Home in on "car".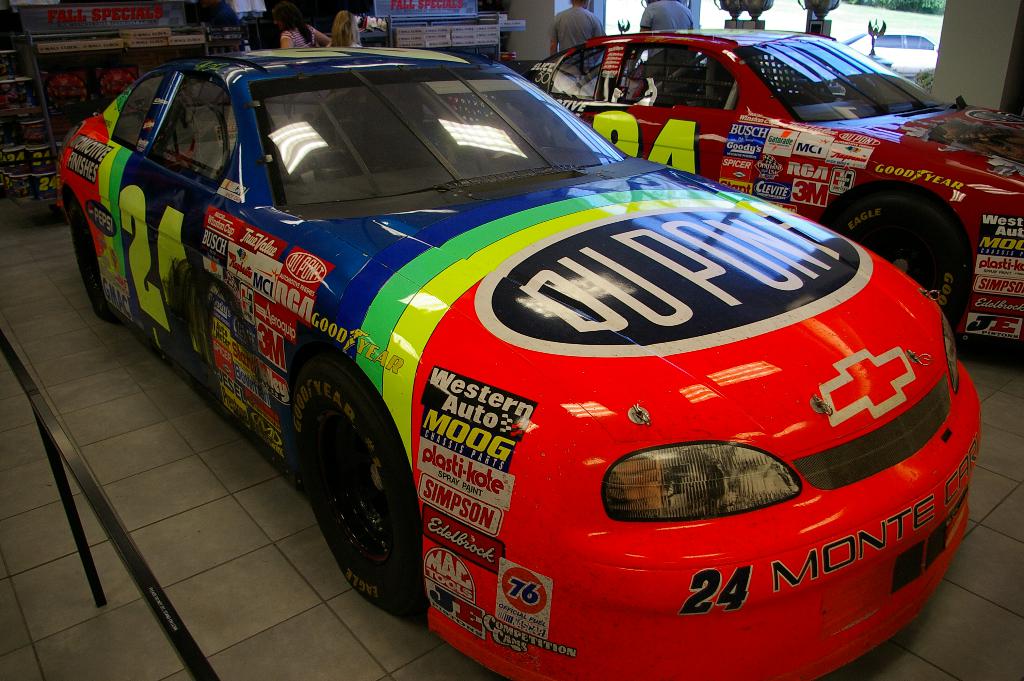
Homed in at [left=64, top=31, right=979, bottom=642].
